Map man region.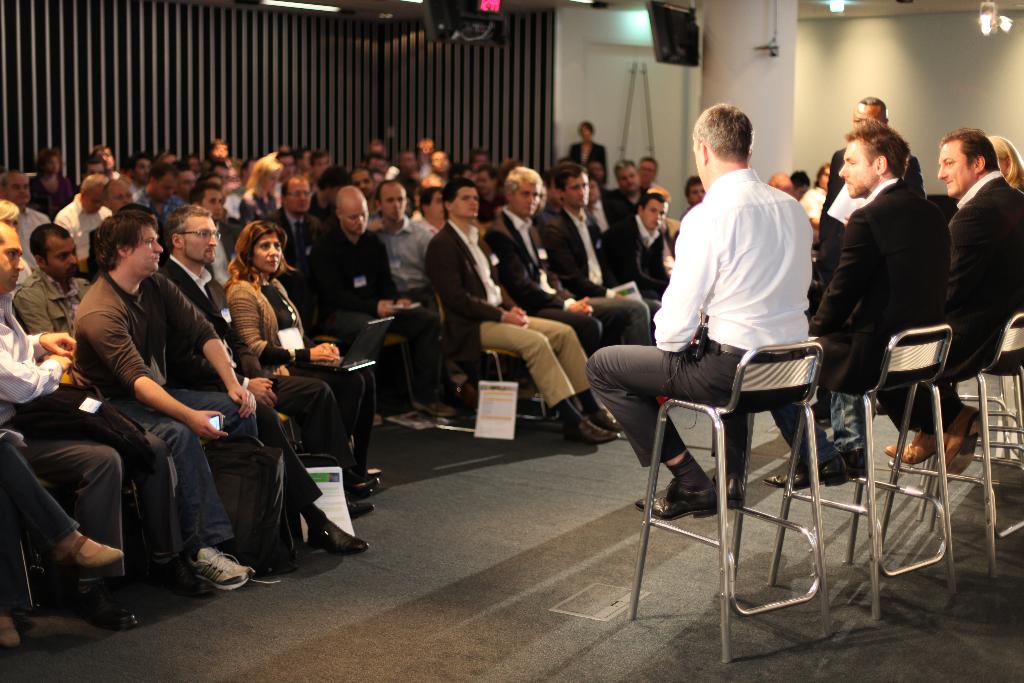
Mapped to region(586, 104, 815, 521).
